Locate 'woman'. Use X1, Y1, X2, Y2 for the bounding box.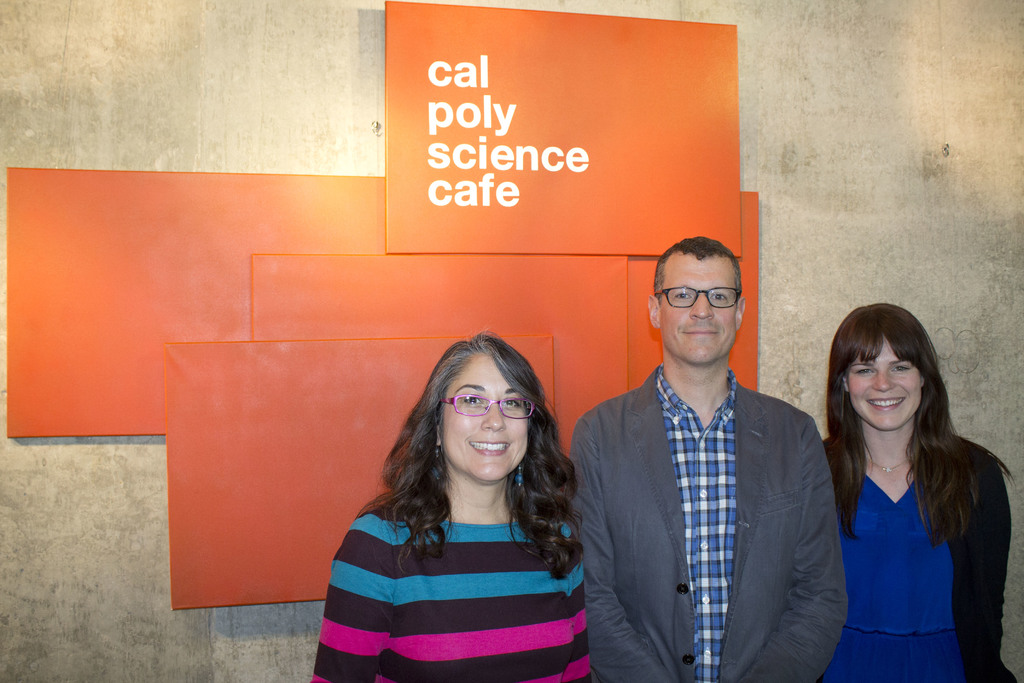
819, 300, 1014, 682.
